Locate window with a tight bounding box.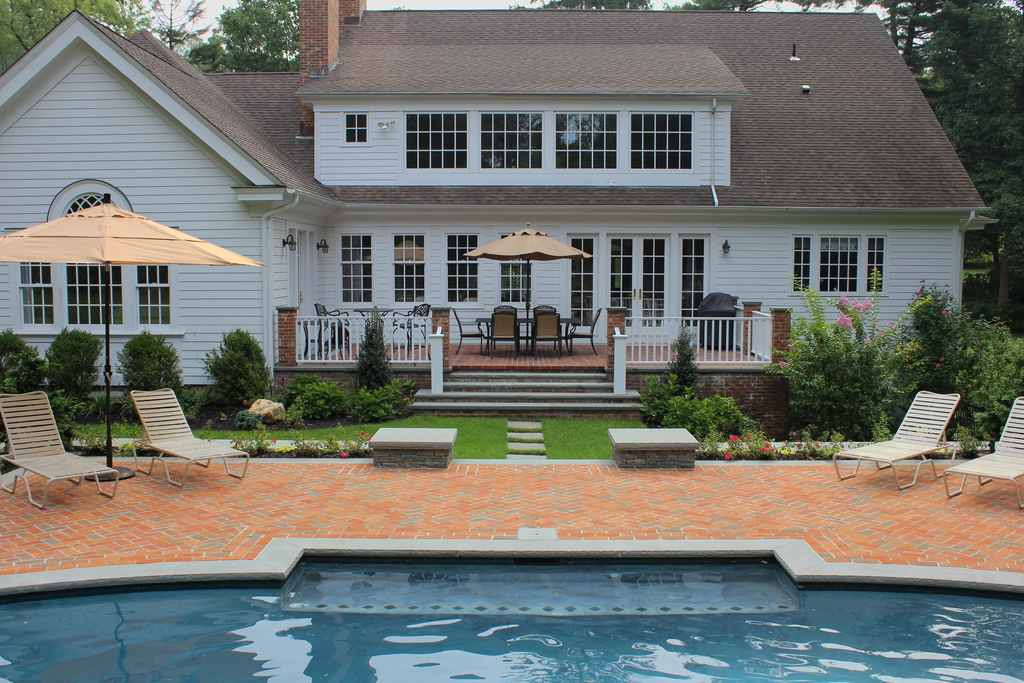
<bbox>557, 103, 622, 174</bbox>.
